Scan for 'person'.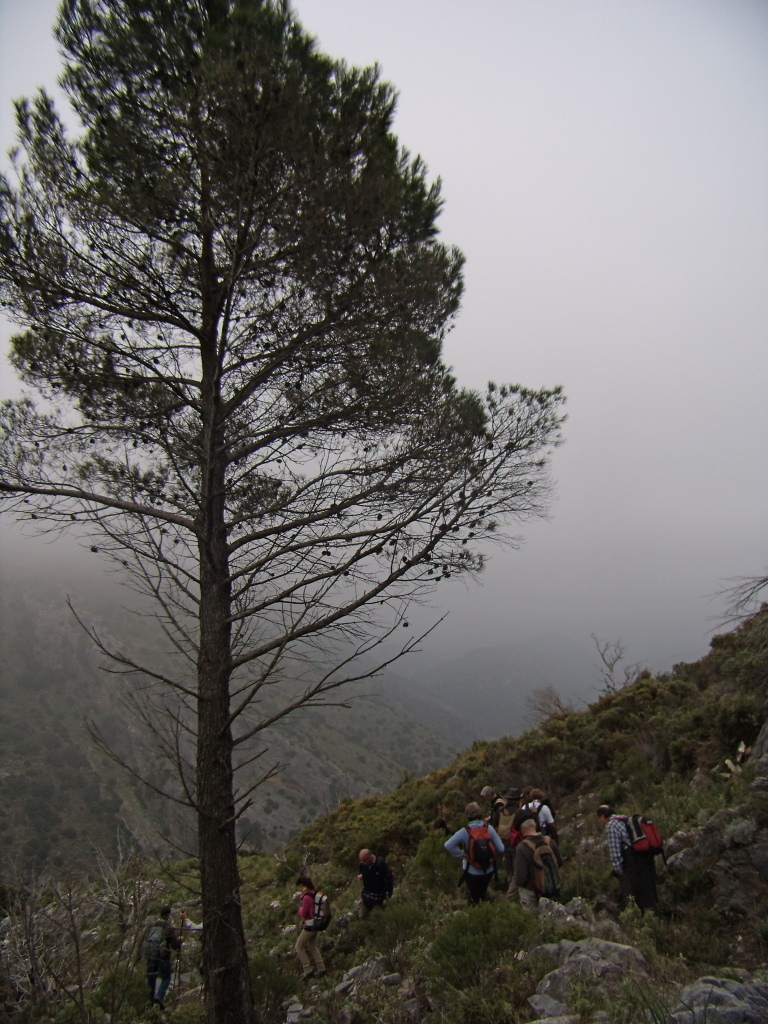
Scan result: x1=289, y1=874, x2=340, y2=984.
